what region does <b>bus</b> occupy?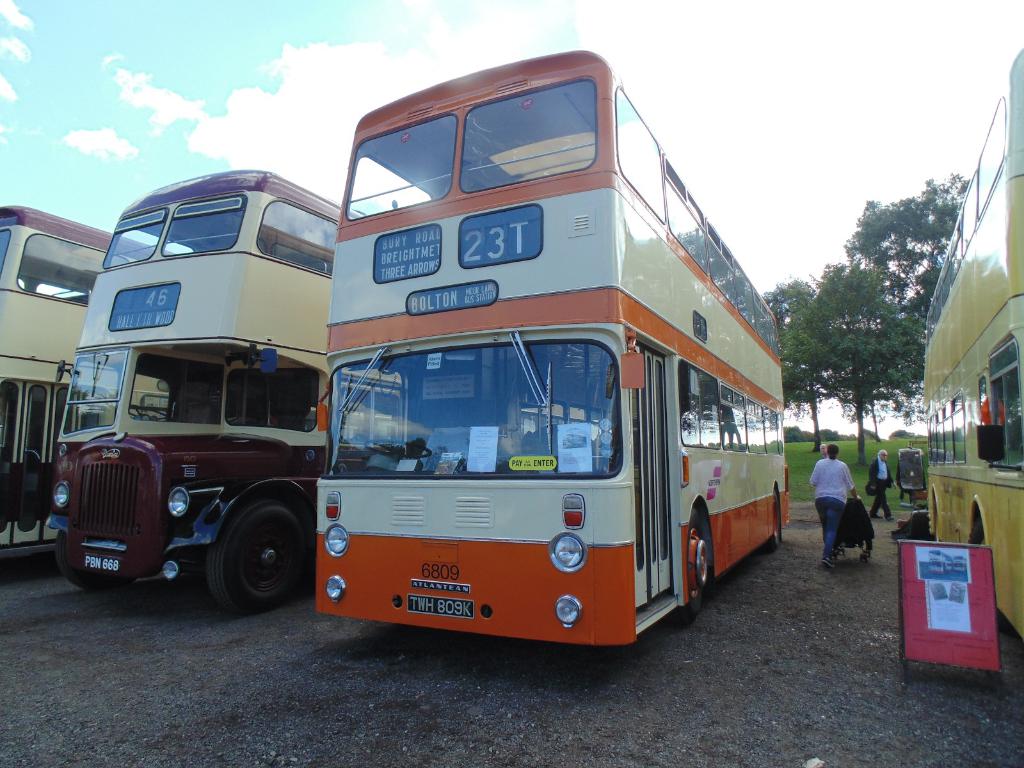
<bbox>924, 40, 1023, 640</bbox>.
